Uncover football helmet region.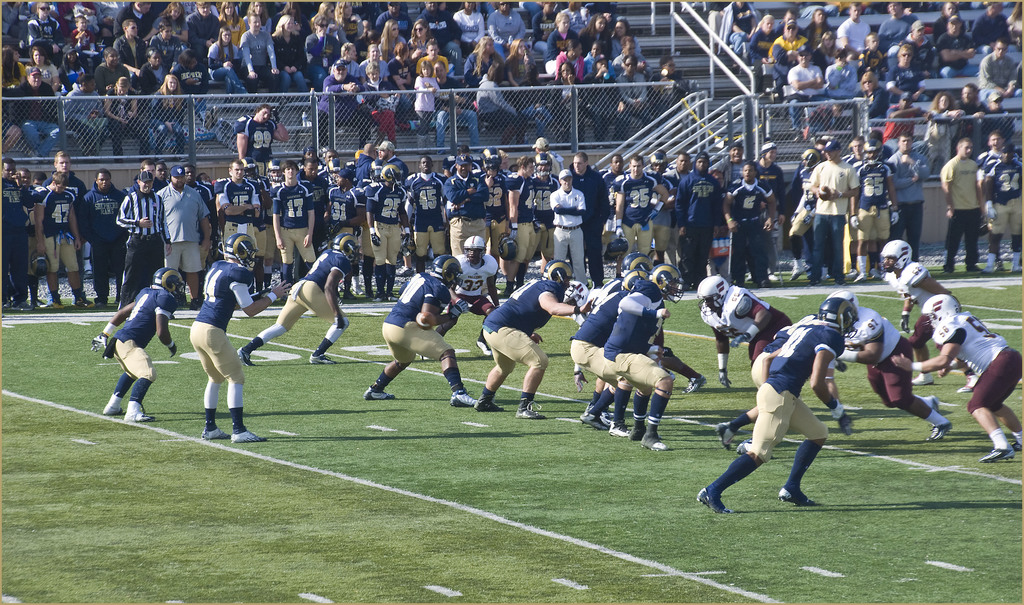
Uncovered: bbox=[329, 233, 362, 265].
